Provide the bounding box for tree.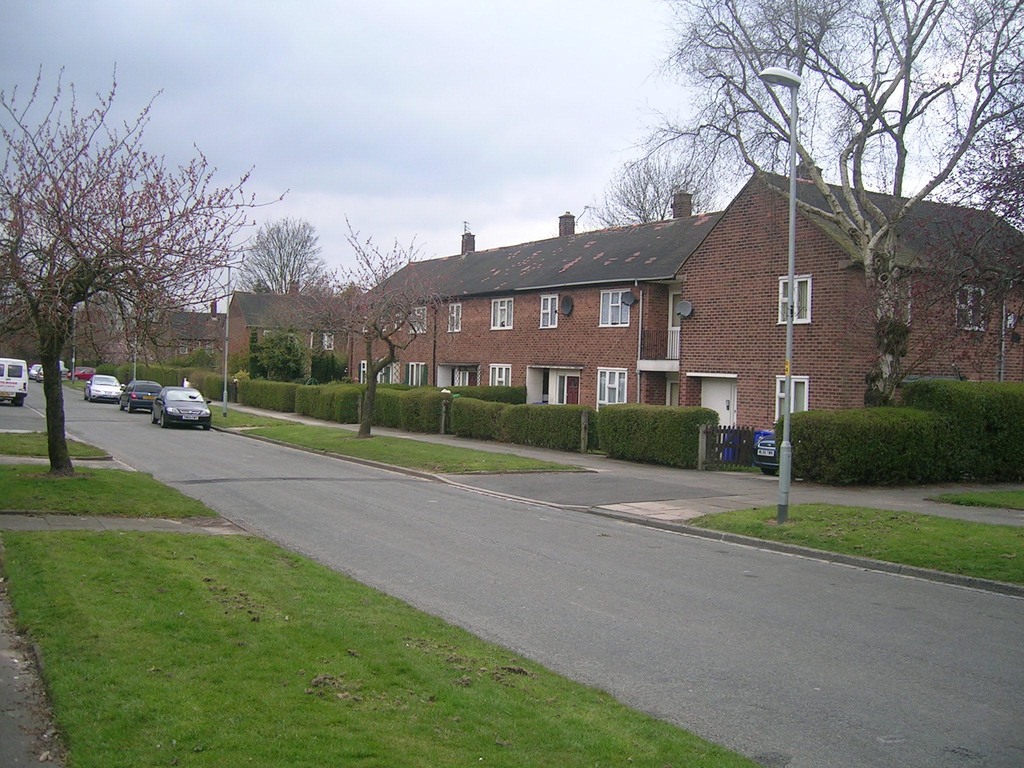
pyautogui.locateOnScreen(828, 129, 1022, 402).
